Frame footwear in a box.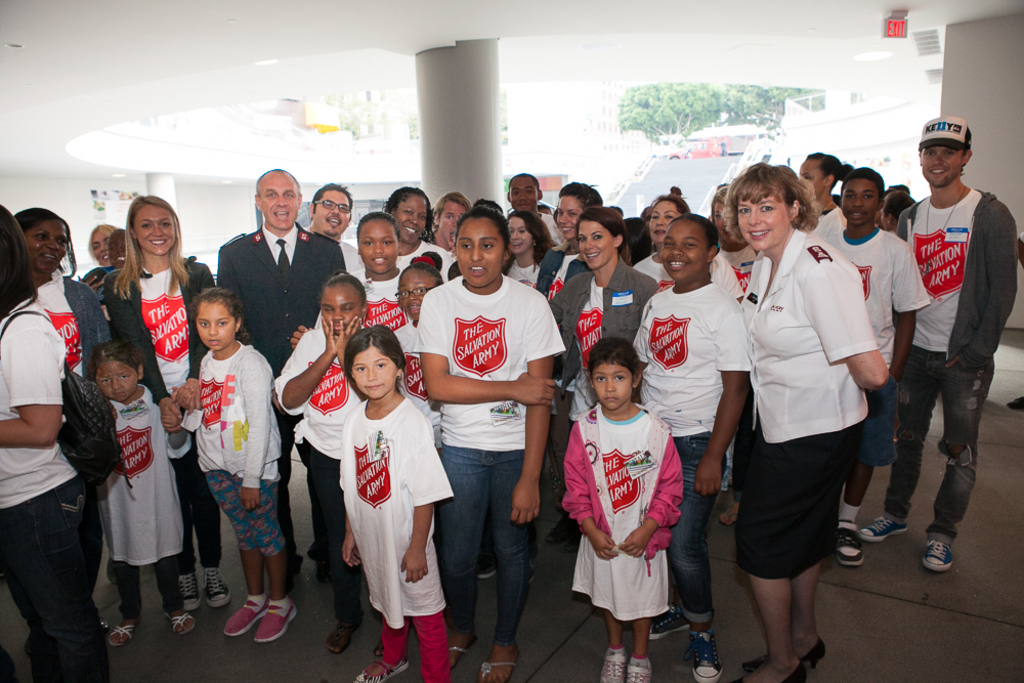
x1=306, y1=532, x2=331, y2=558.
